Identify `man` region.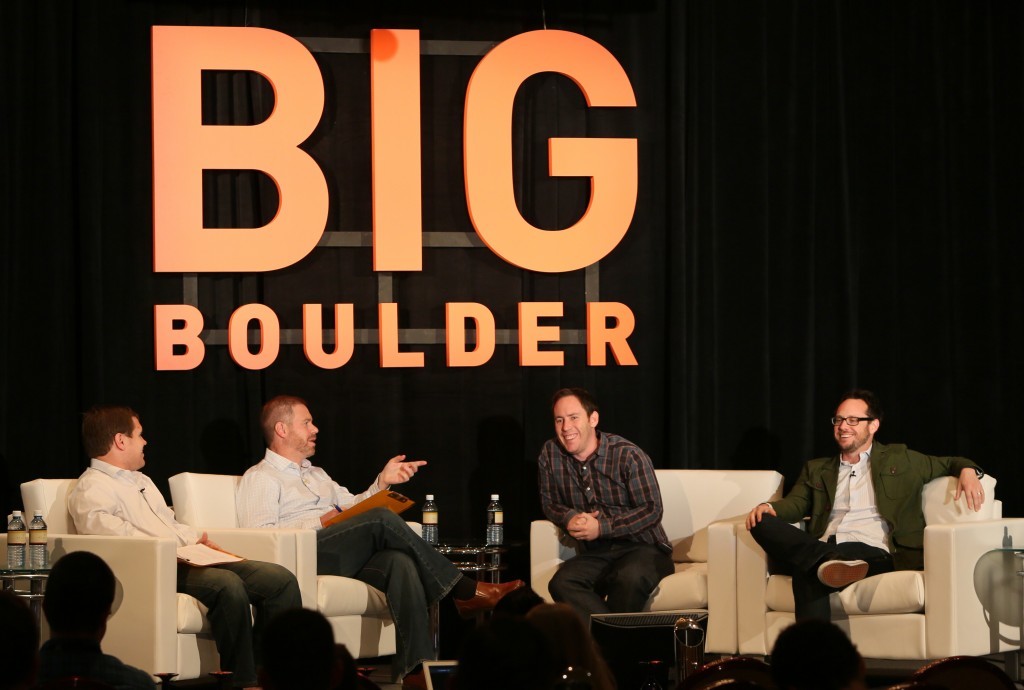
Region: (237, 394, 533, 689).
